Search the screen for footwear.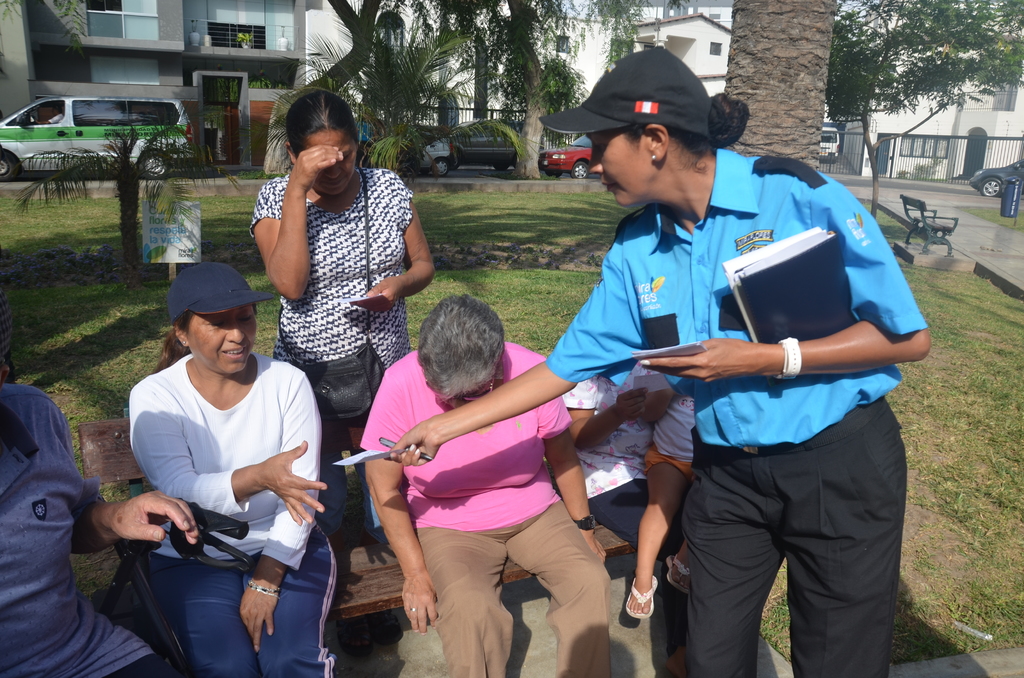
Found at 669, 546, 691, 583.
